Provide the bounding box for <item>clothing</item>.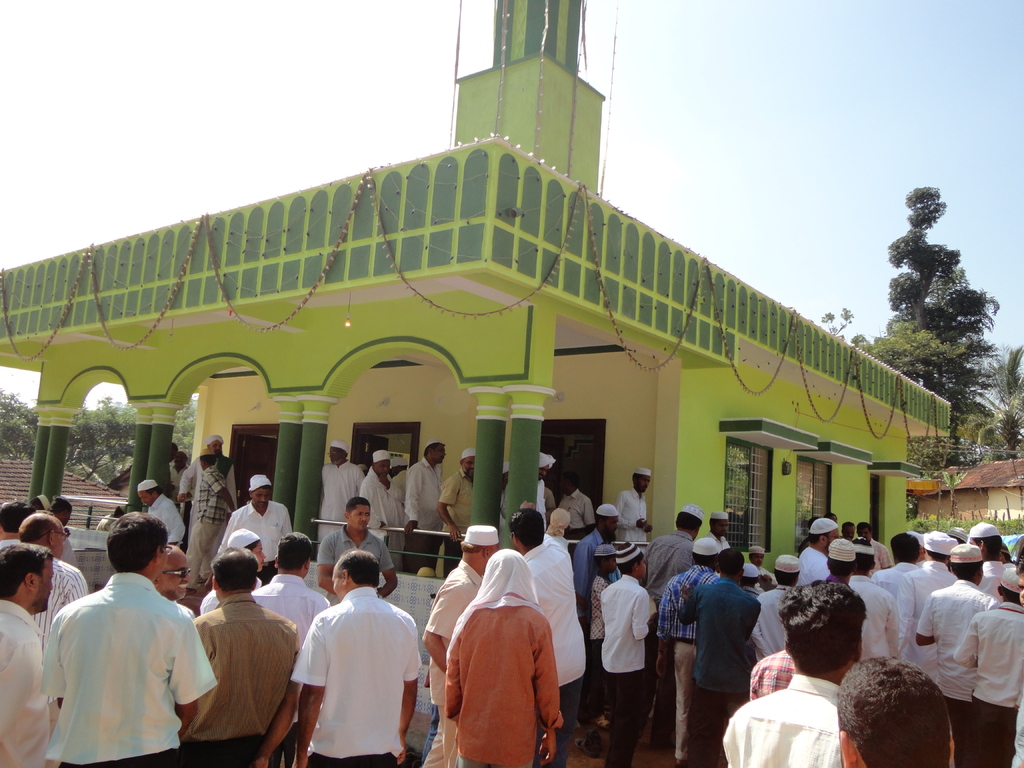
left=412, top=454, right=459, bottom=555.
